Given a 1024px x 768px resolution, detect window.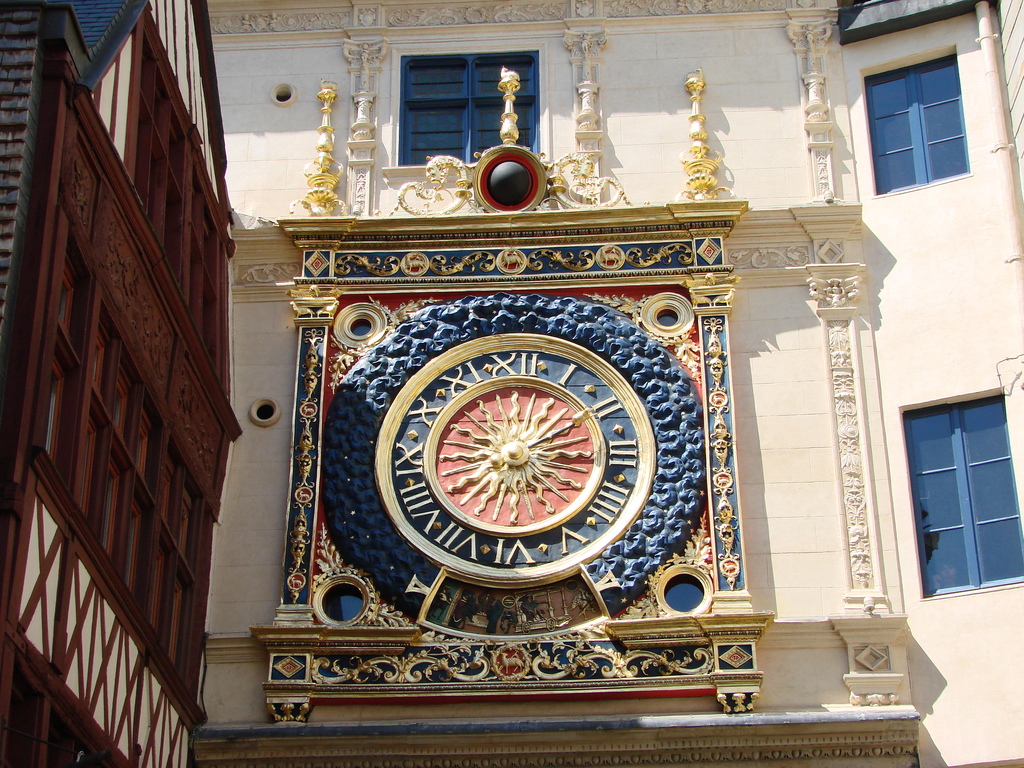
[177,488,195,560].
